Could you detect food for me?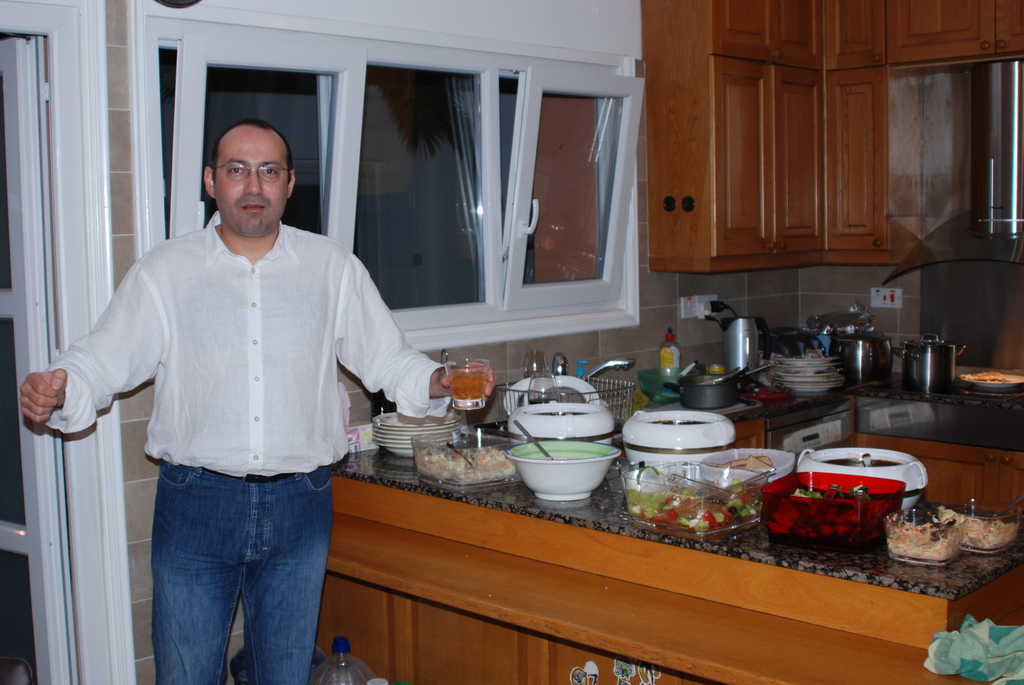
Detection result: 539/452/568/464.
